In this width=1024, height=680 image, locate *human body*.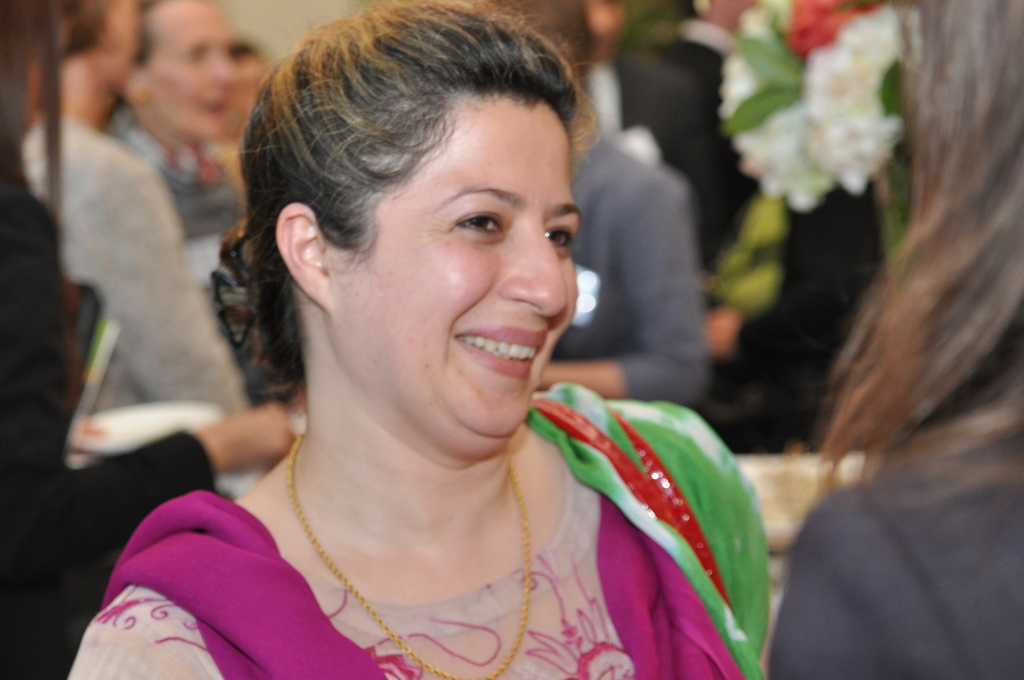
Bounding box: rect(121, 13, 761, 676).
